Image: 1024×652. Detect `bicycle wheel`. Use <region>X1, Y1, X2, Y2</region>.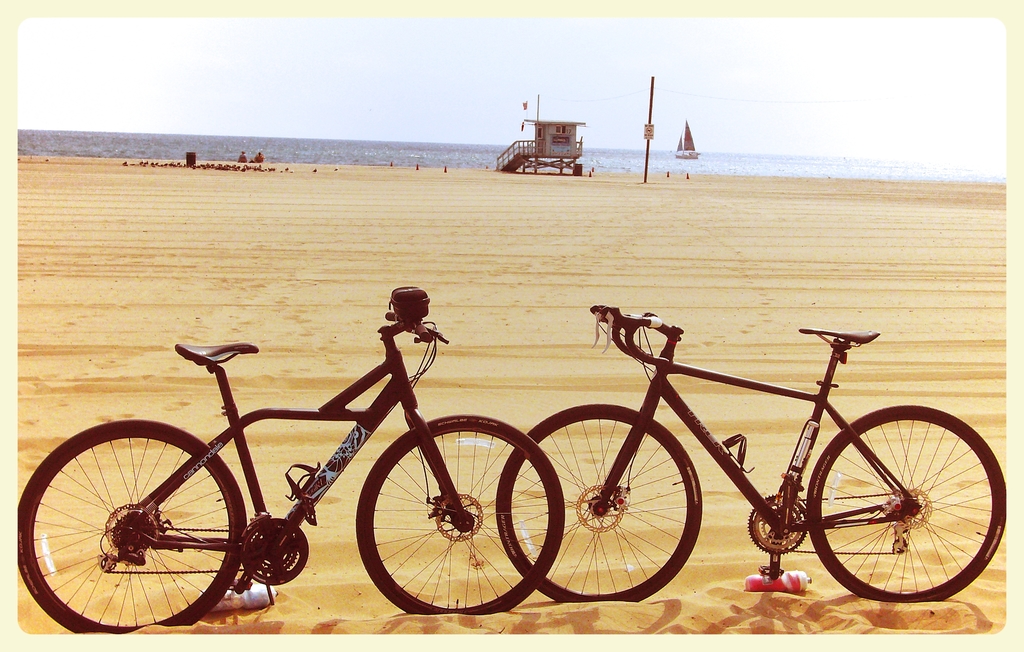
<region>360, 415, 568, 618</region>.
